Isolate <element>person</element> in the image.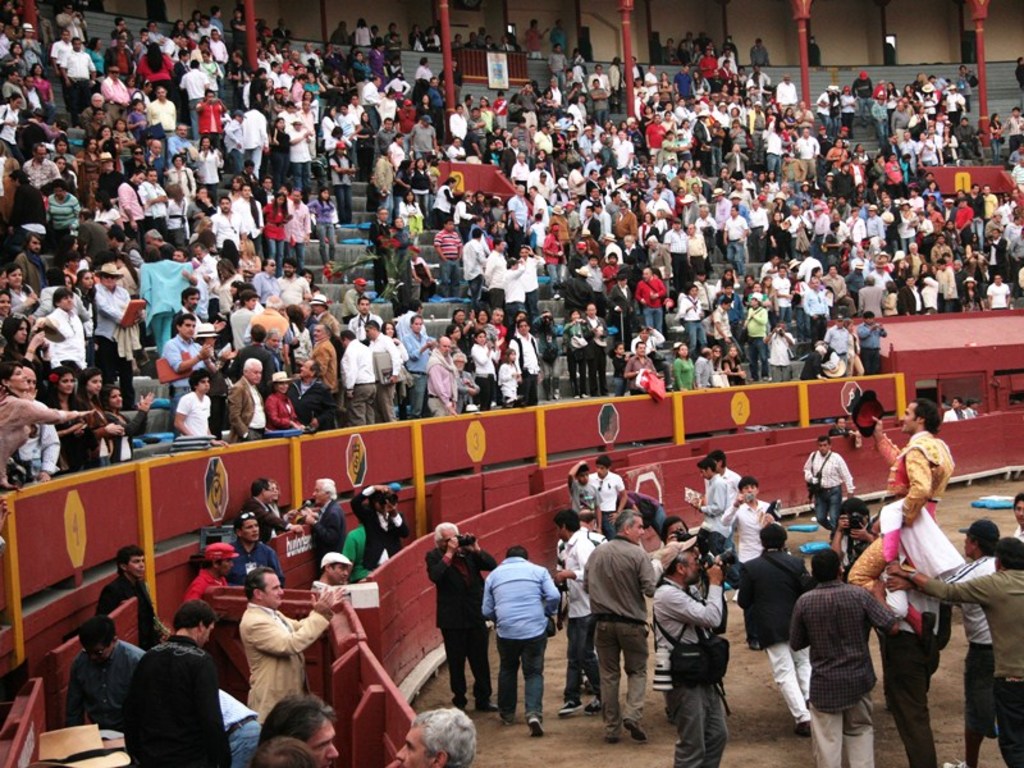
Isolated region: [left=302, top=477, right=346, bottom=579].
